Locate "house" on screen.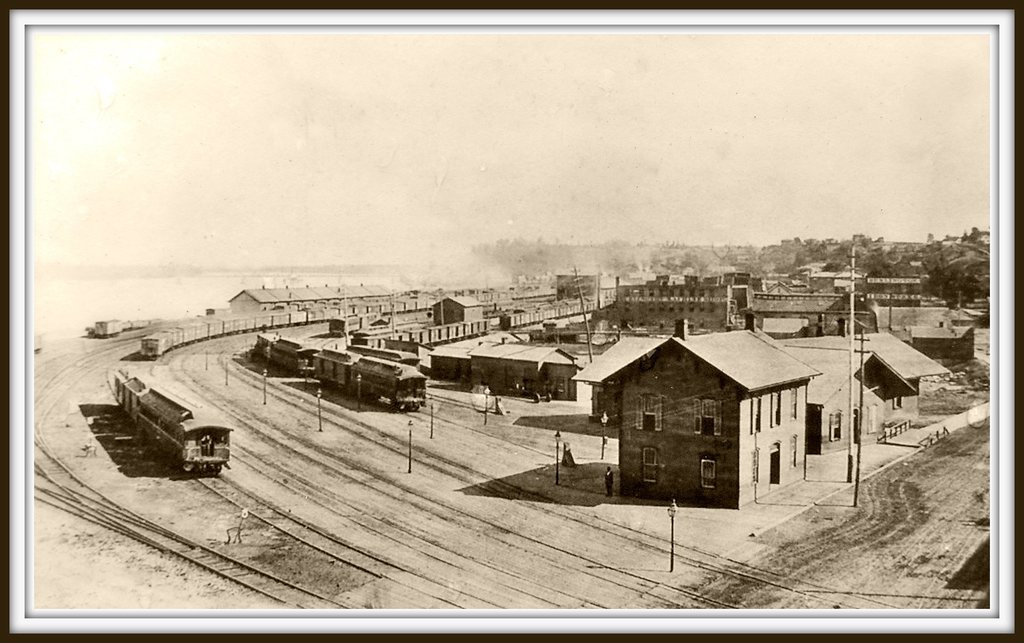
On screen at bbox(431, 343, 483, 380).
